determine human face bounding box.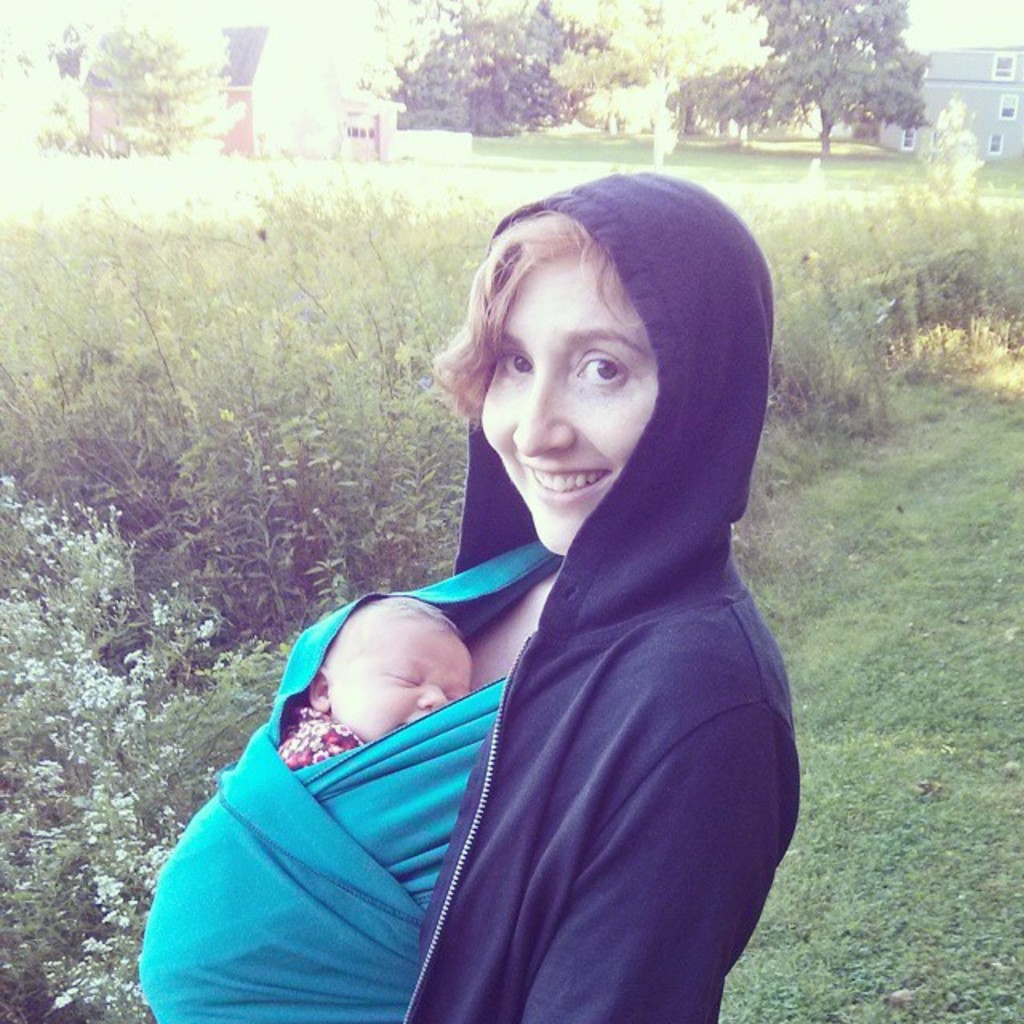
Determined: bbox=[482, 256, 662, 552].
